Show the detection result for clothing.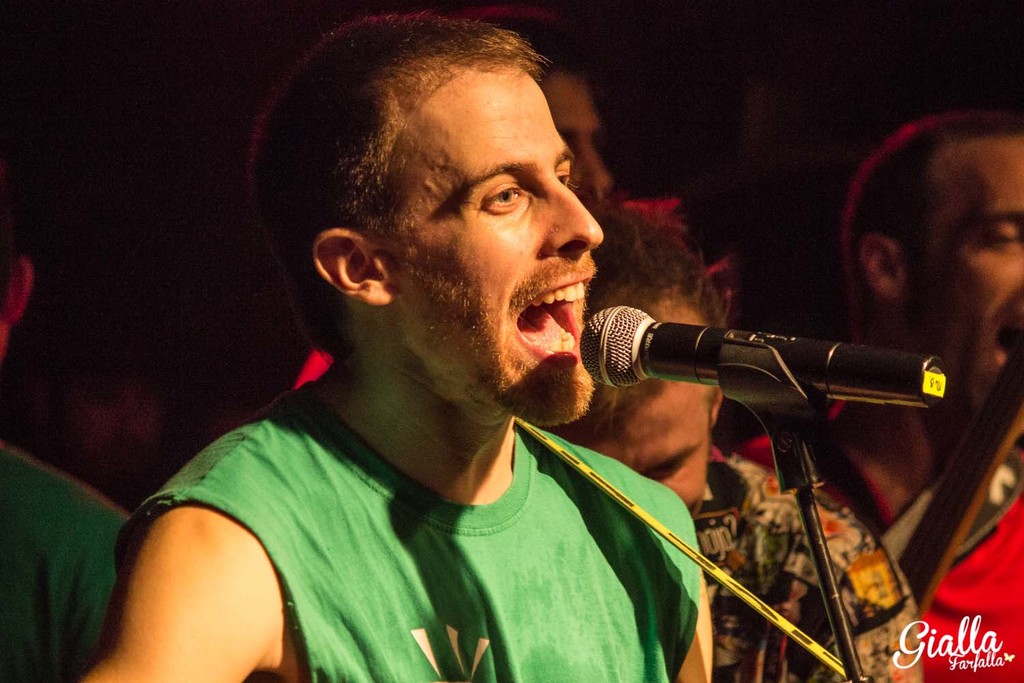
[107, 322, 720, 680].
